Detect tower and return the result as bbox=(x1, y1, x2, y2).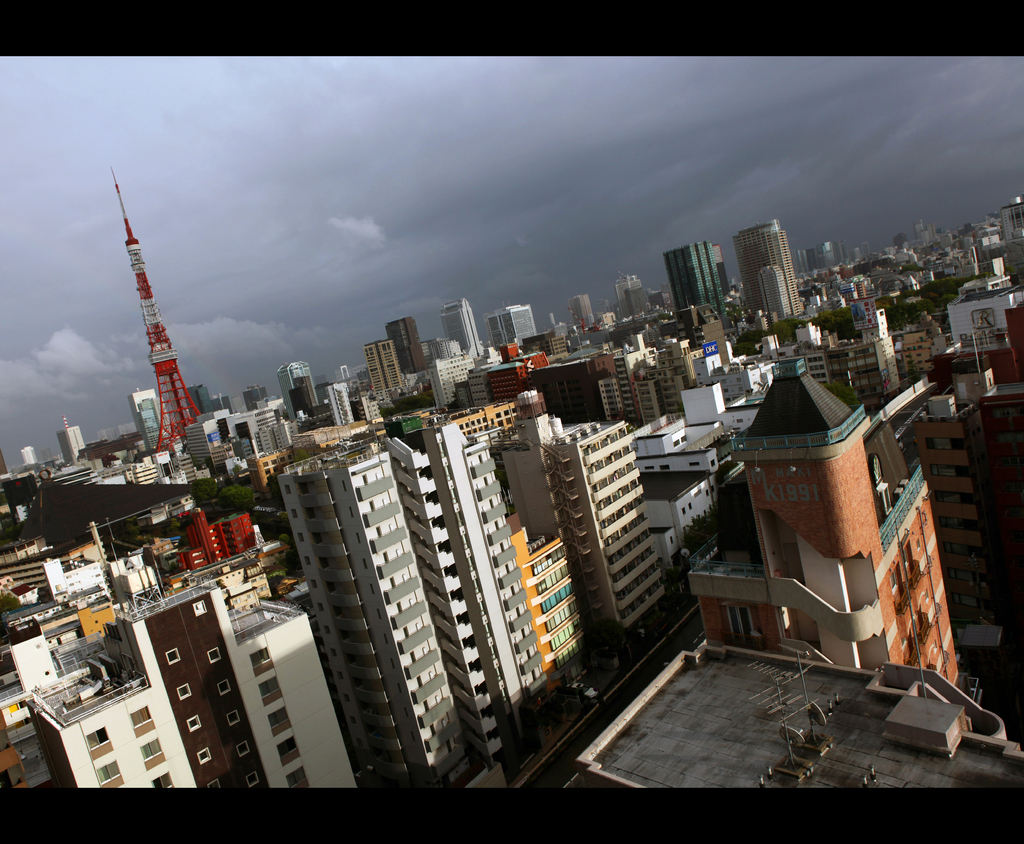
bbox=(666, 236, 725, 319).
